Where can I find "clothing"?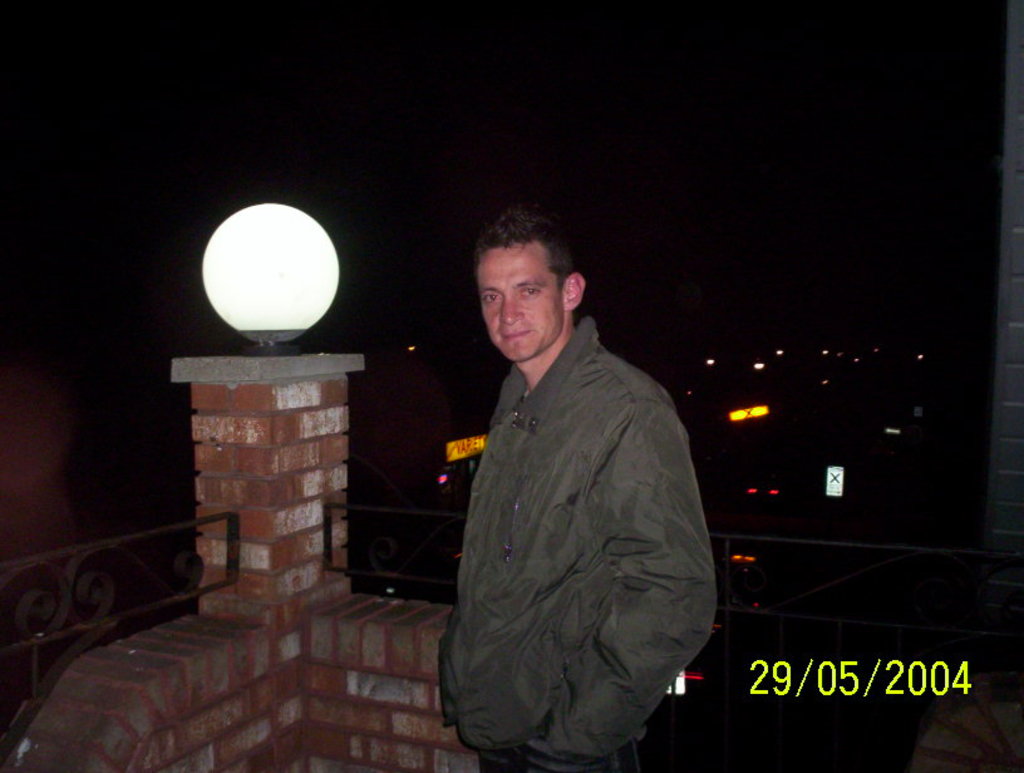
You can find it at pyautogui.locateOnScreen(439, 297, 714, 772).
